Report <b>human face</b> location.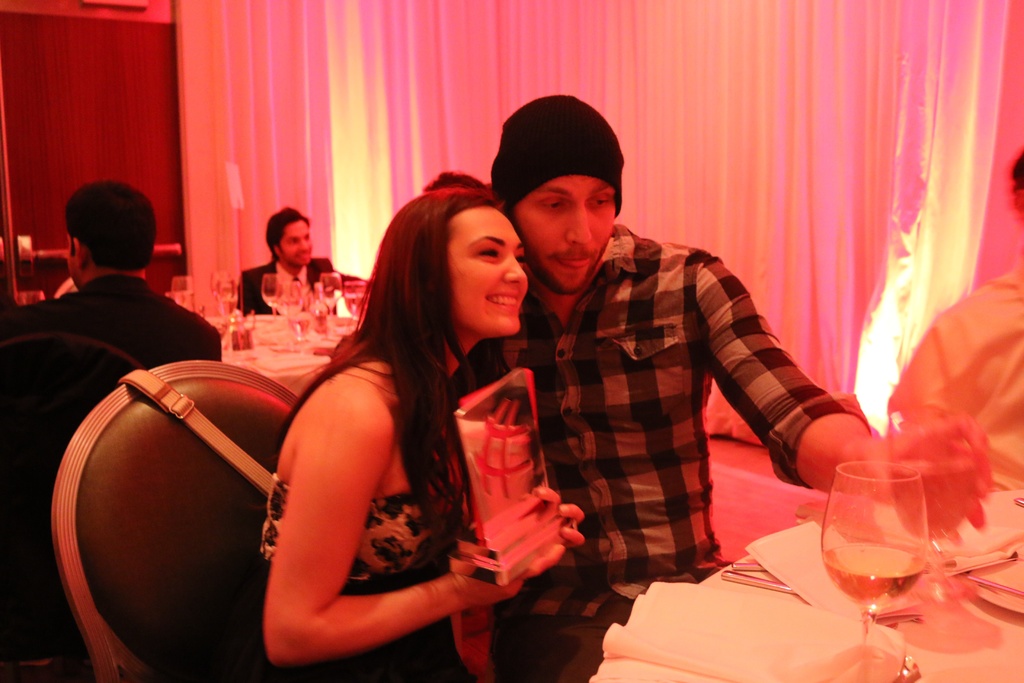
Report: 278/222/309/272.
